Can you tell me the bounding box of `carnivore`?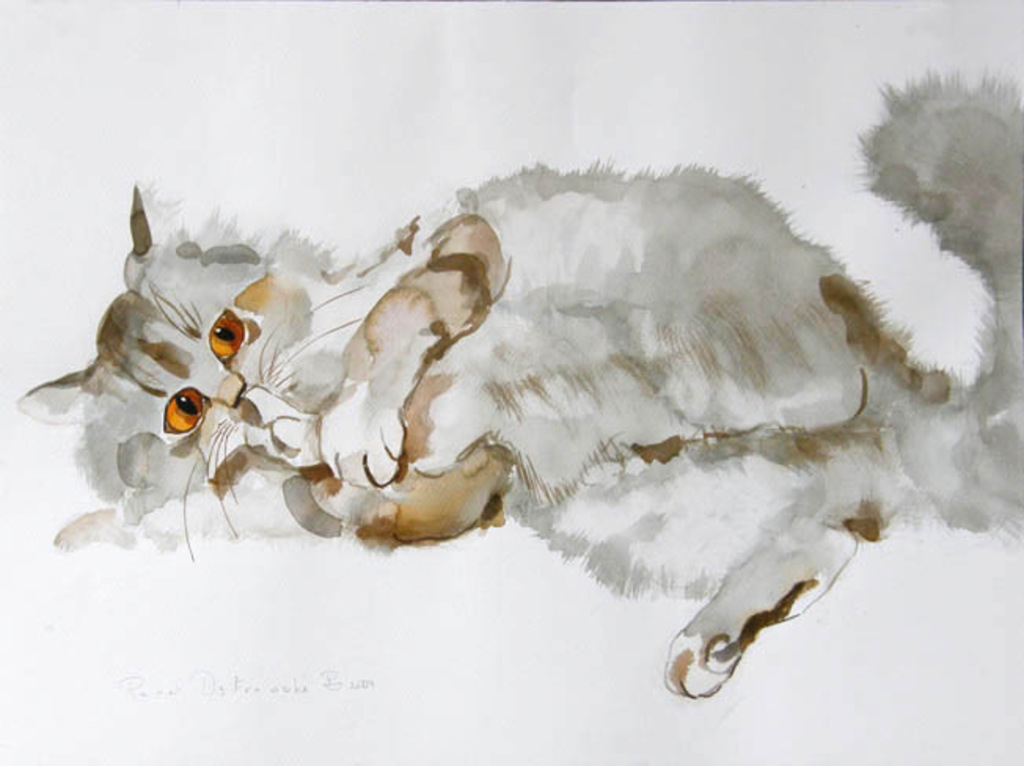
14 61 1022 699.
